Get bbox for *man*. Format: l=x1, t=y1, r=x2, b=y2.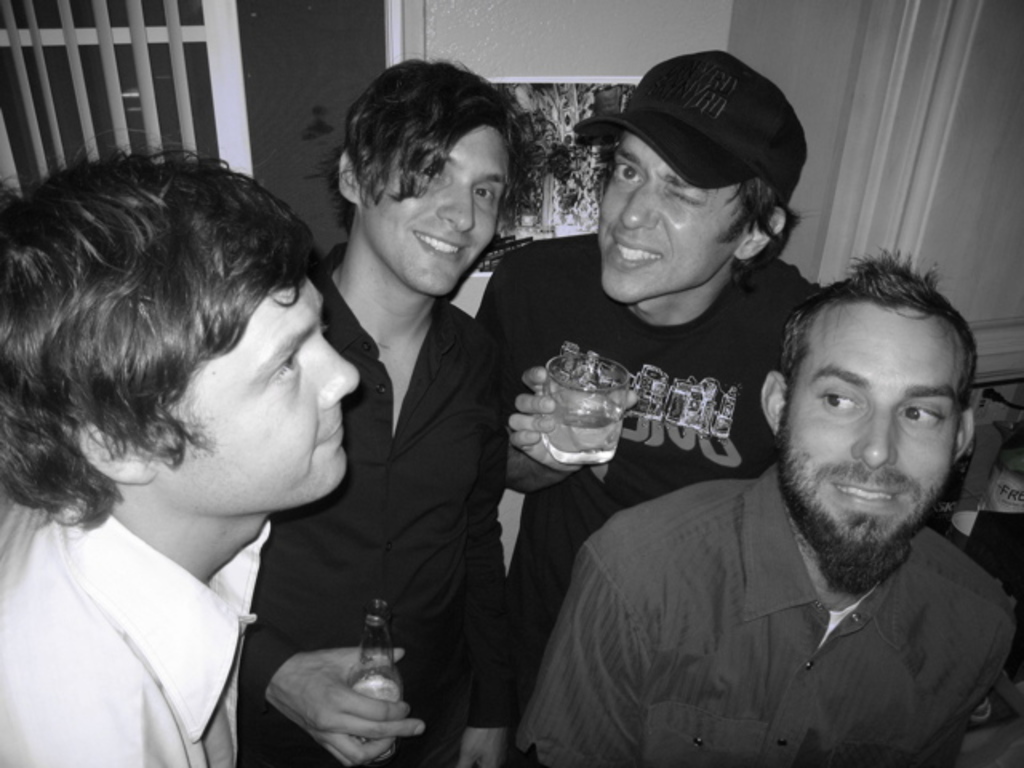
l=504, t=237, r=1022, b=766.
